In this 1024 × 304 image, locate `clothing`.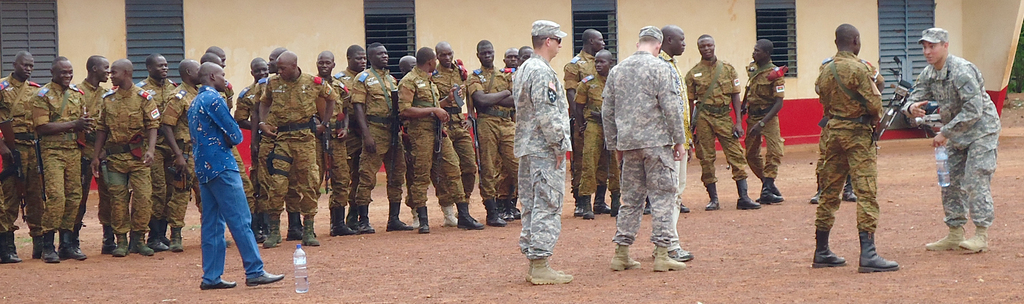
Bounding box: x1=1, y1=75, x2=35, y2=231.
